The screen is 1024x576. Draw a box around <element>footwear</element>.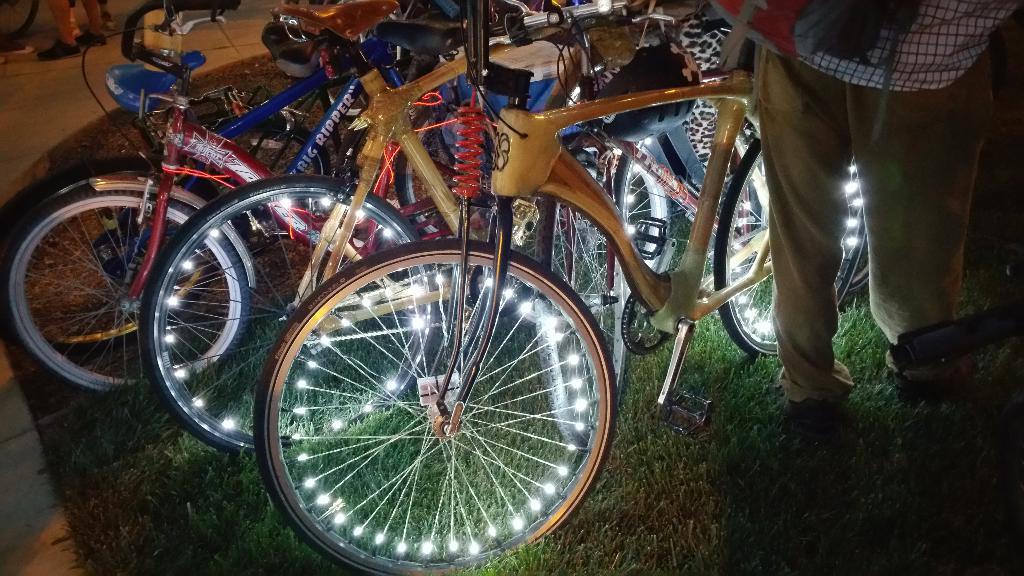
{"x1": 0, "y1": 56, "x2": 6, "y2": 65}.
